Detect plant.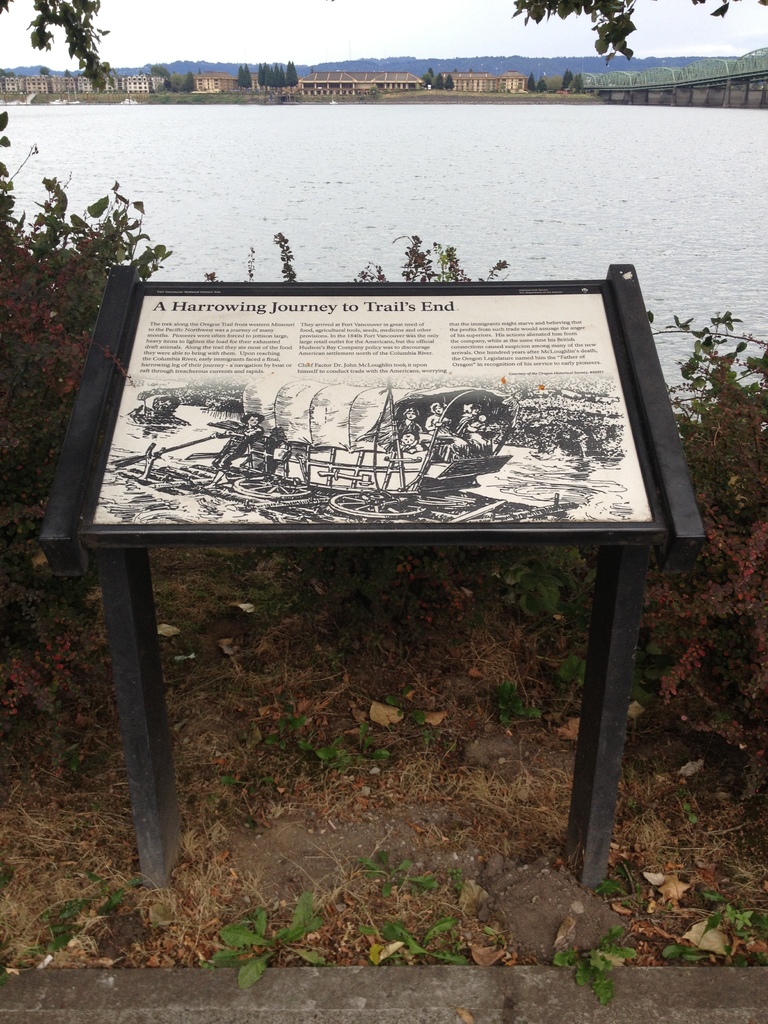
Detected at box=[685, 803, 697, 825].
